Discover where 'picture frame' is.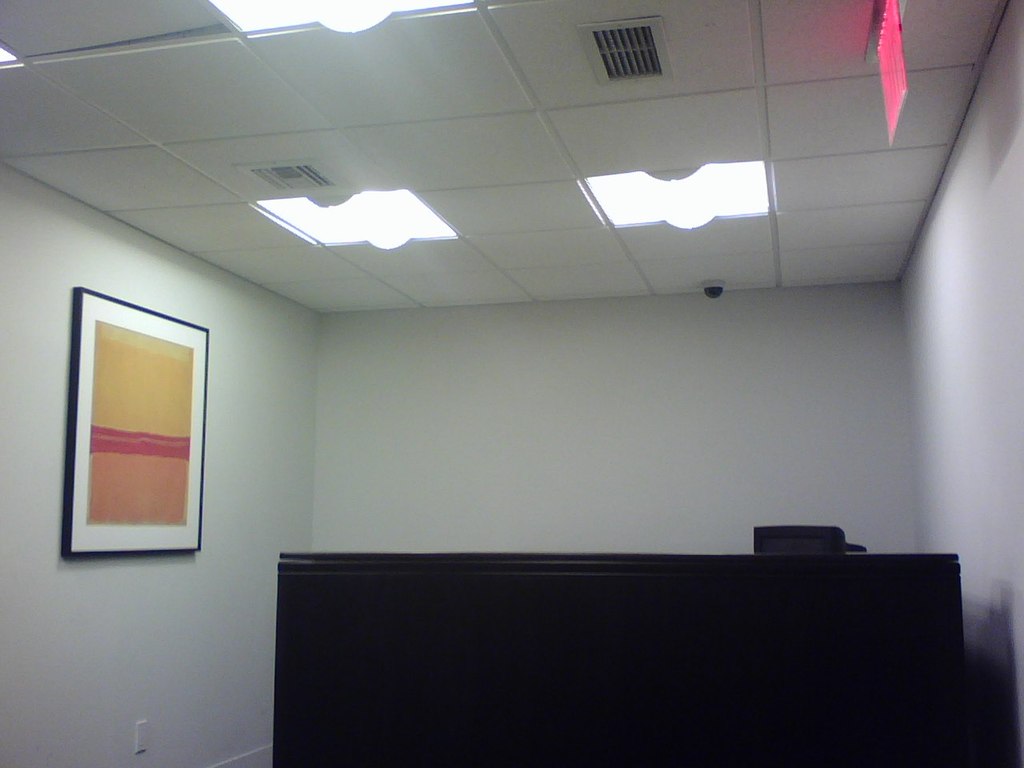
Discovered at [x1=50, y1=322, x2=218, y2=562].
